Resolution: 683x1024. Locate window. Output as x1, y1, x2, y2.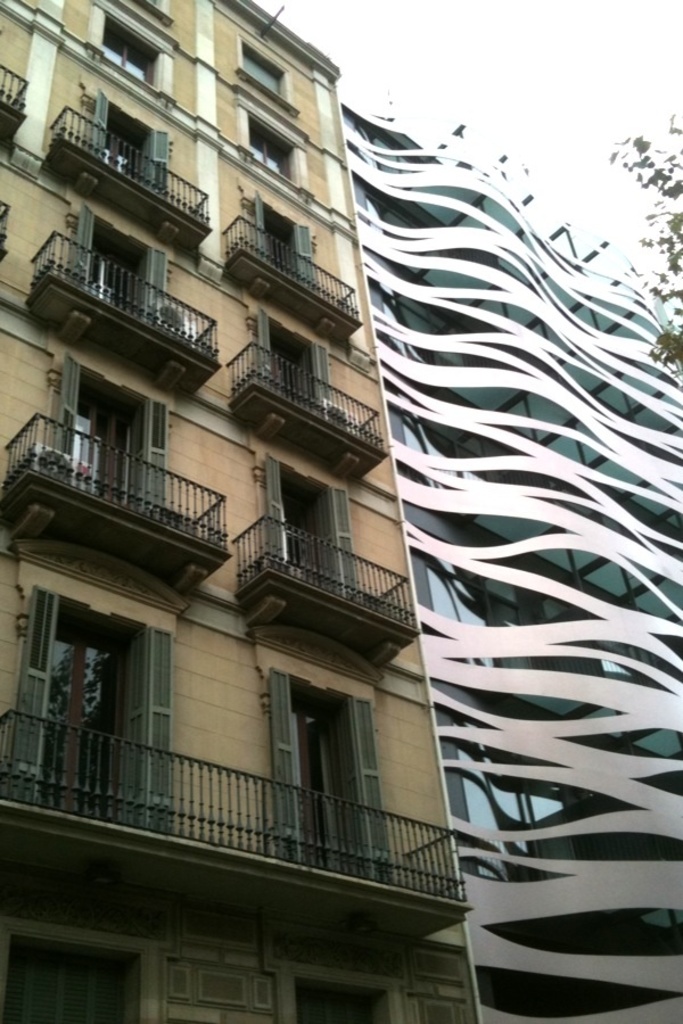
296, 691, 356, 872.
